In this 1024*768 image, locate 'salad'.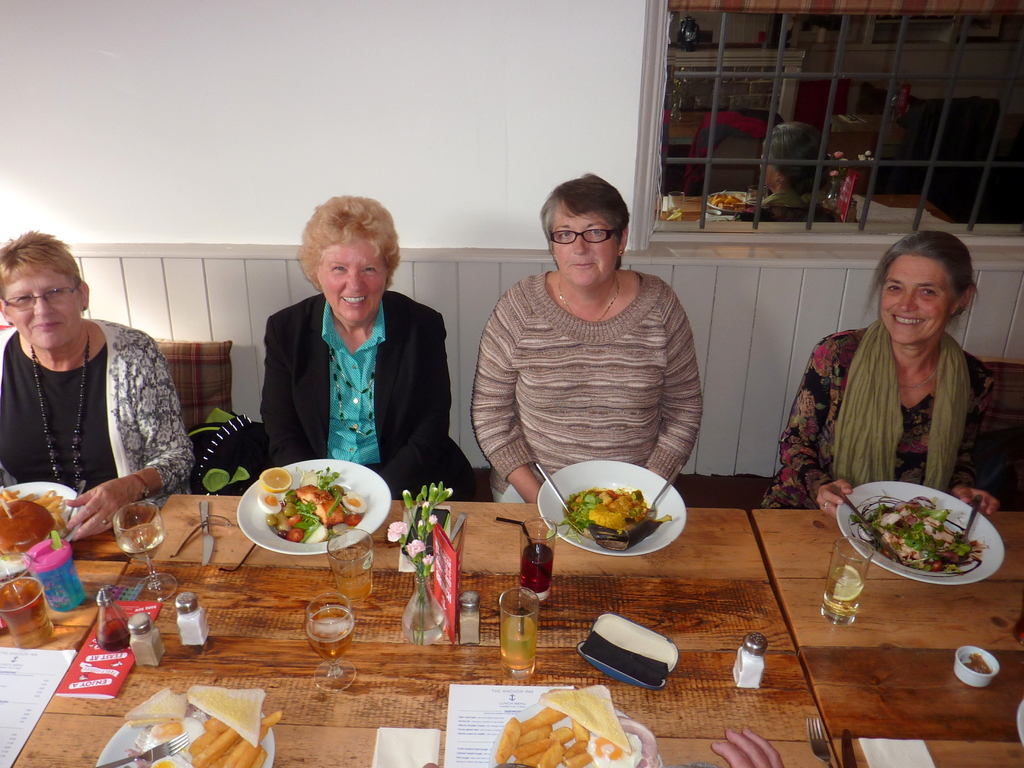
Bounding box: [861, 484, 985, 574].
